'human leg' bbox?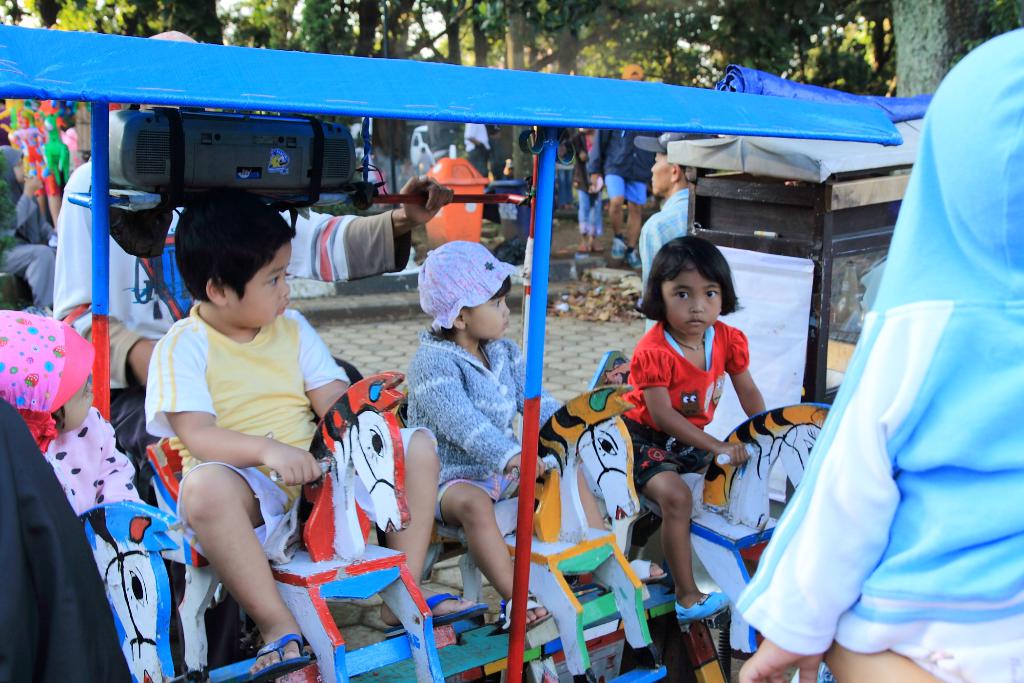
627,169,649,269
